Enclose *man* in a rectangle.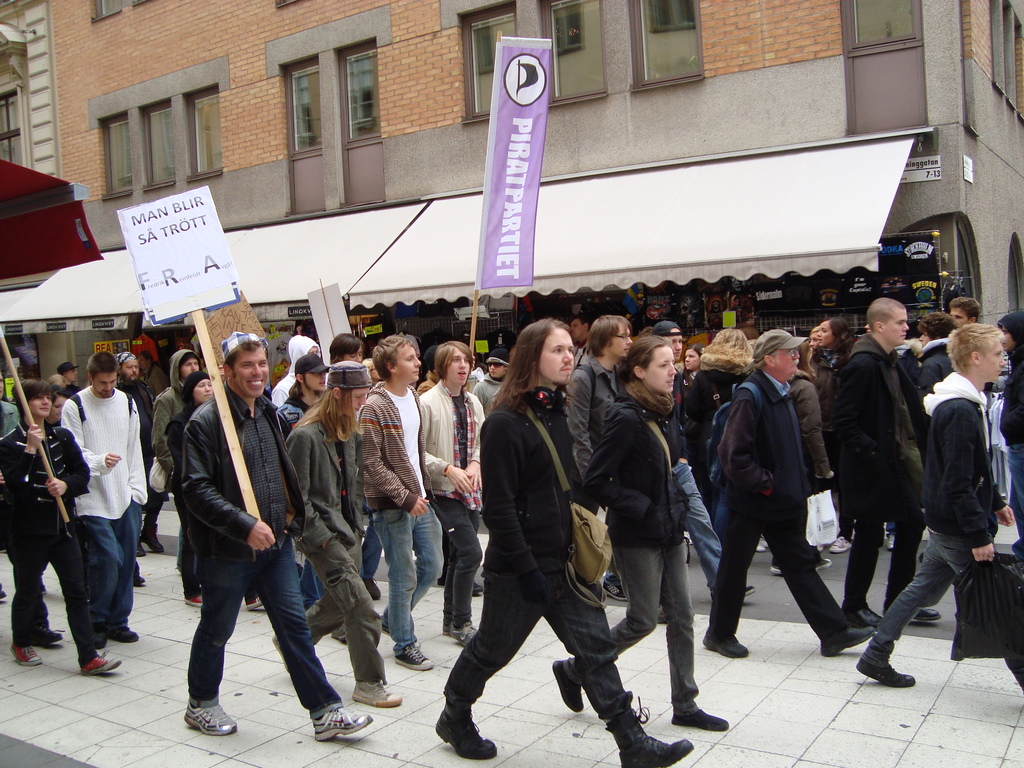
bbox=[435, 315, 691, 767].
